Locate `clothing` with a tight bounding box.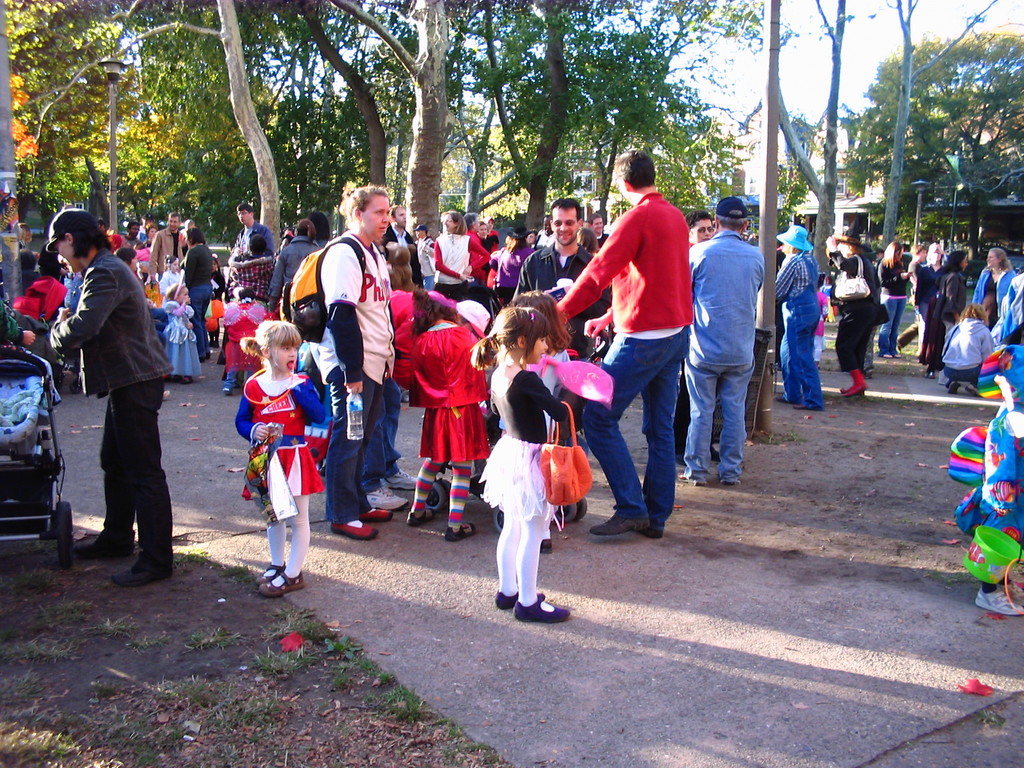
left=232, top=366, right=318, bottom=533.
